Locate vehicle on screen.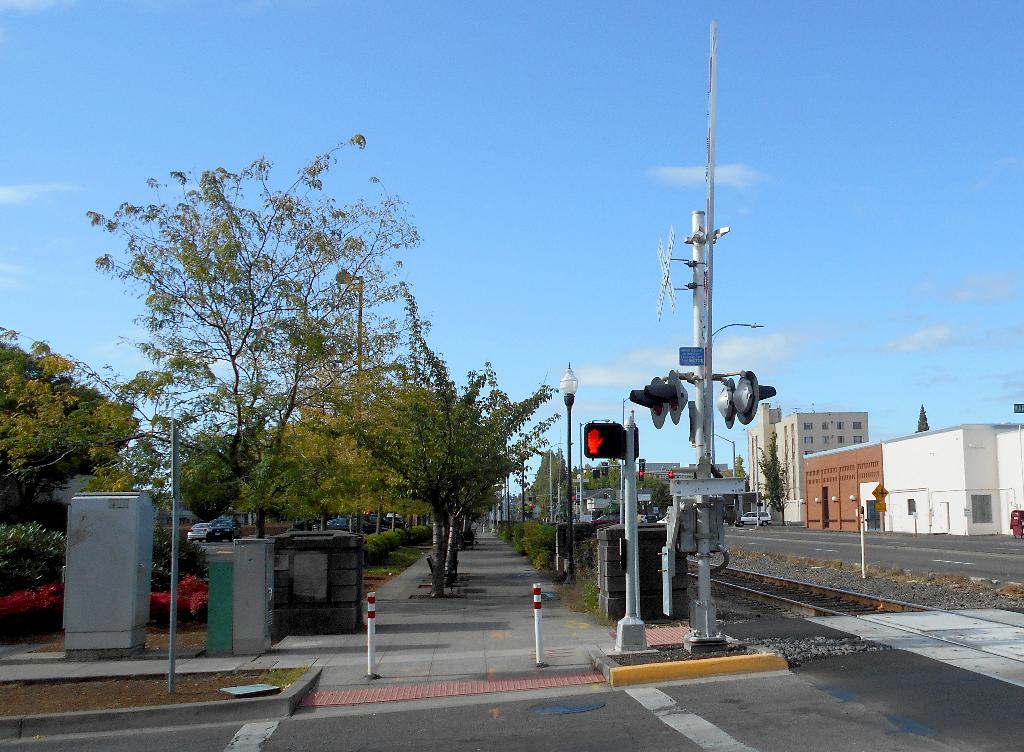
On screen at detection(326, 515, 376, 539).
